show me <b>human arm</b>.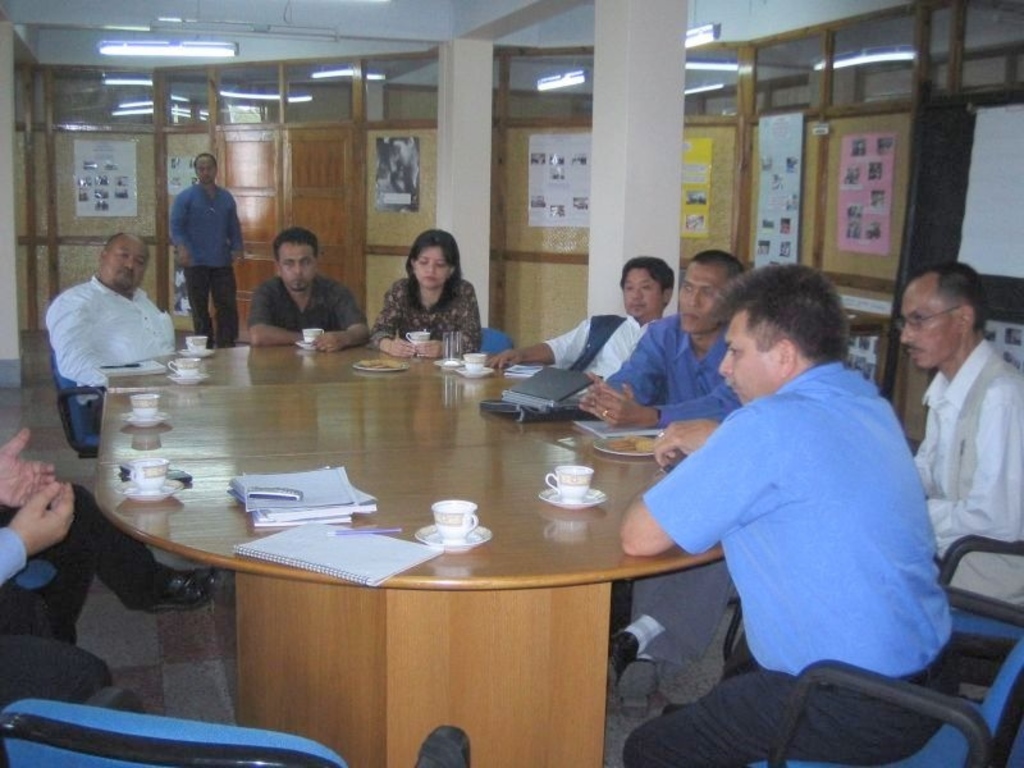
<b>human arm</b> is here: left=314, top=282, right=371, bottom=353.
